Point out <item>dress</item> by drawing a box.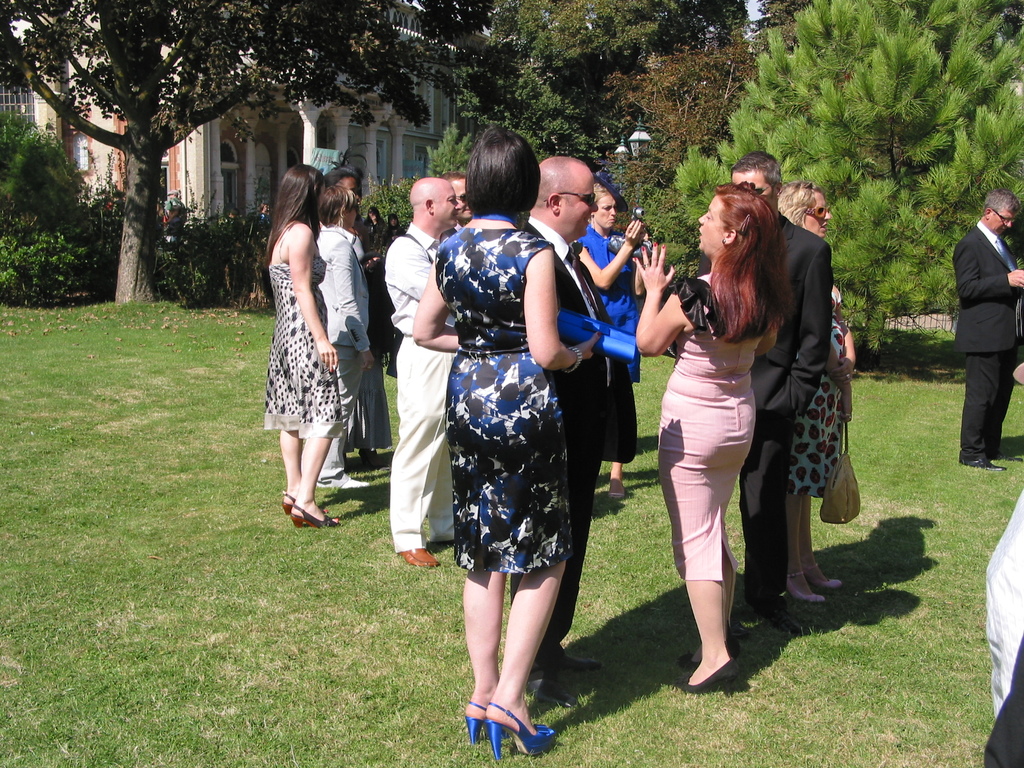
l=434, t=212, r=577, b=576.
